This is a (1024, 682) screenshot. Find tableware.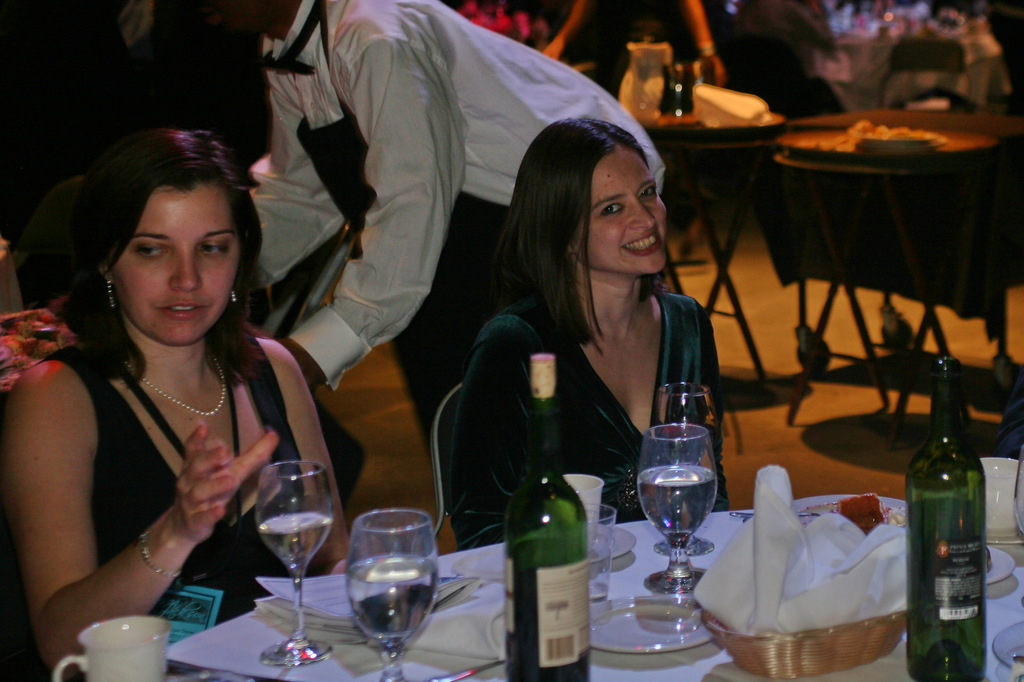
Bounding box: [50, 615, 169, 681].
